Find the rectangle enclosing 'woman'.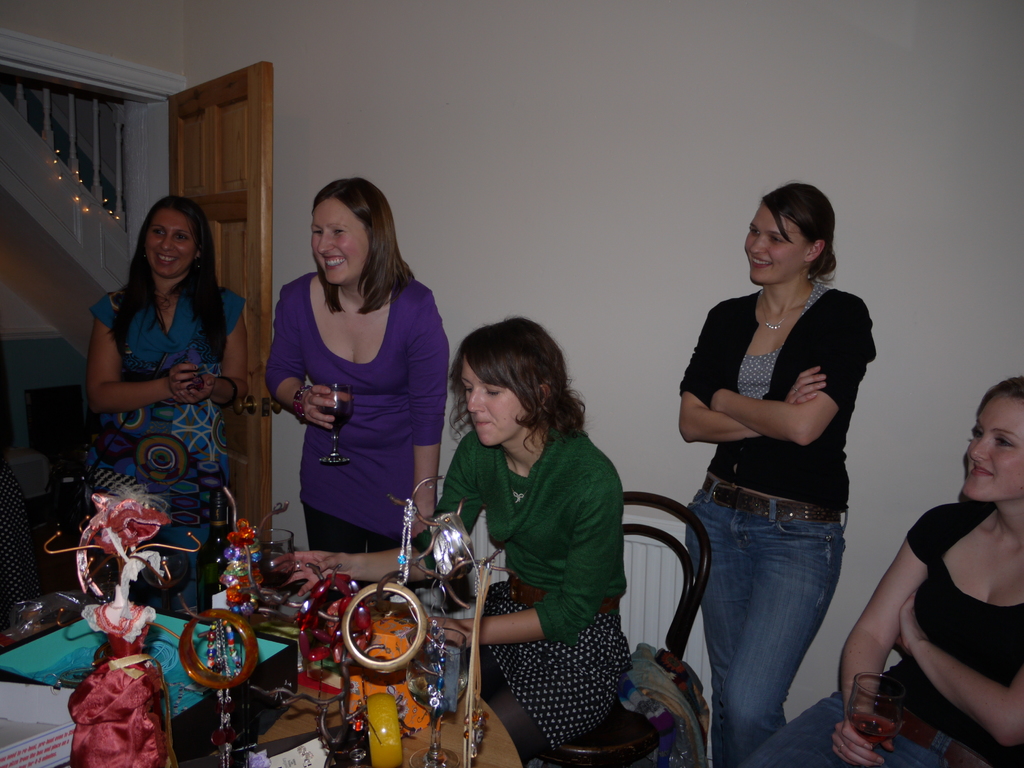
(left=80, top=196, right=250, bottom=531).
